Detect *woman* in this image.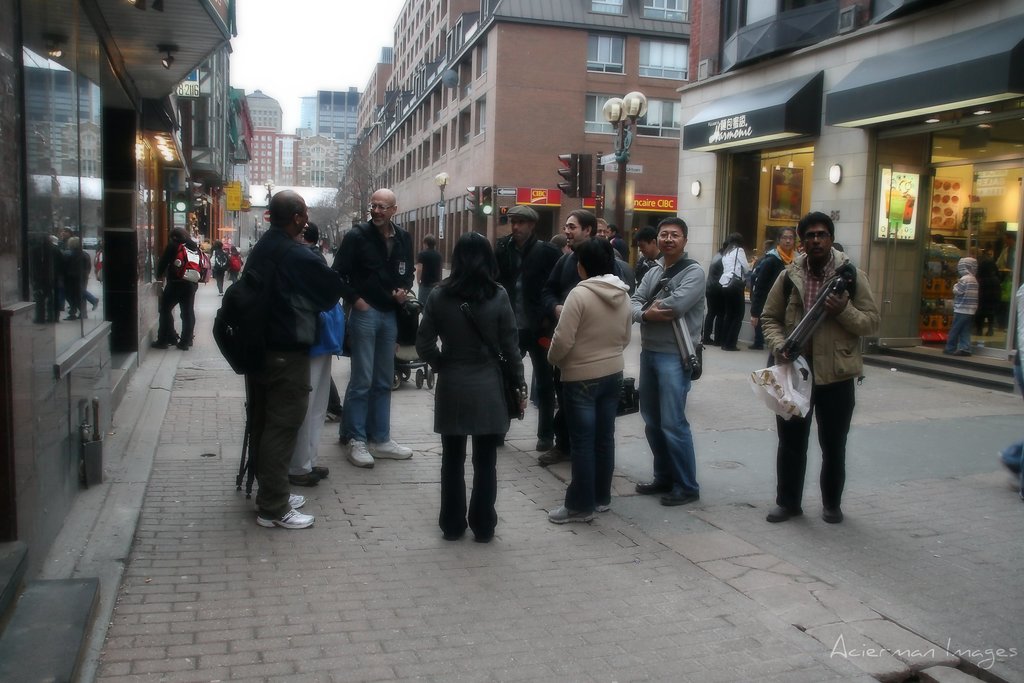
Detection: {"x1": 754, "y1": 225, "x2": 808, "y2": 331}.
